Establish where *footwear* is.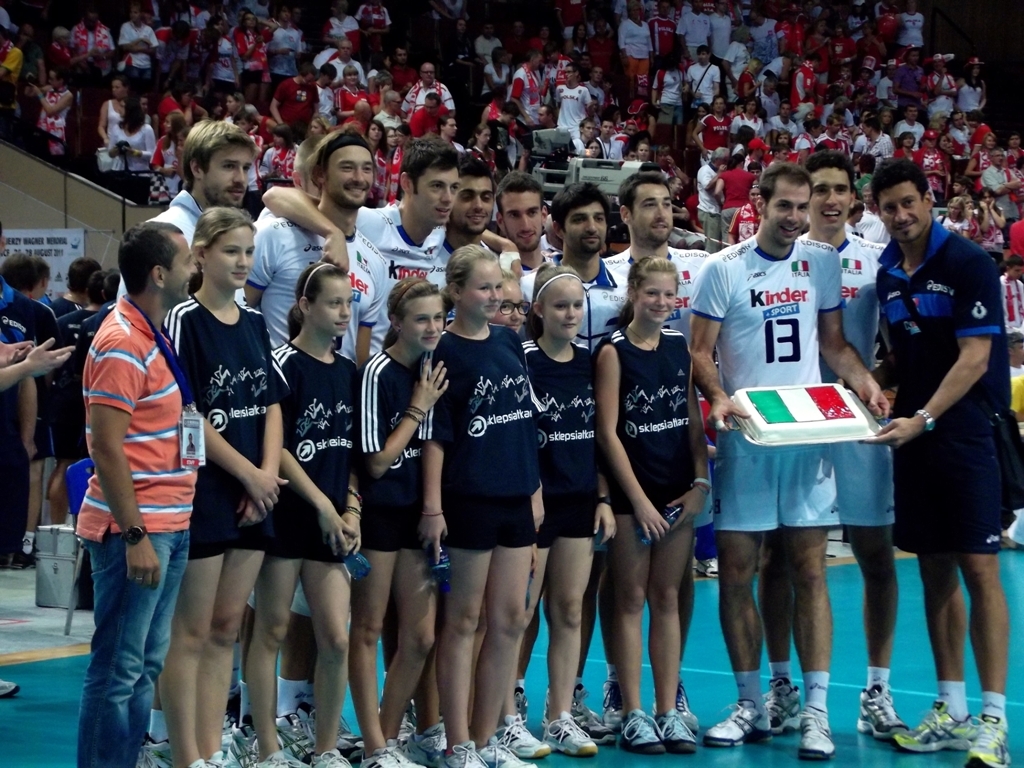
Established at l=0, t=669, r=20, b=700.
